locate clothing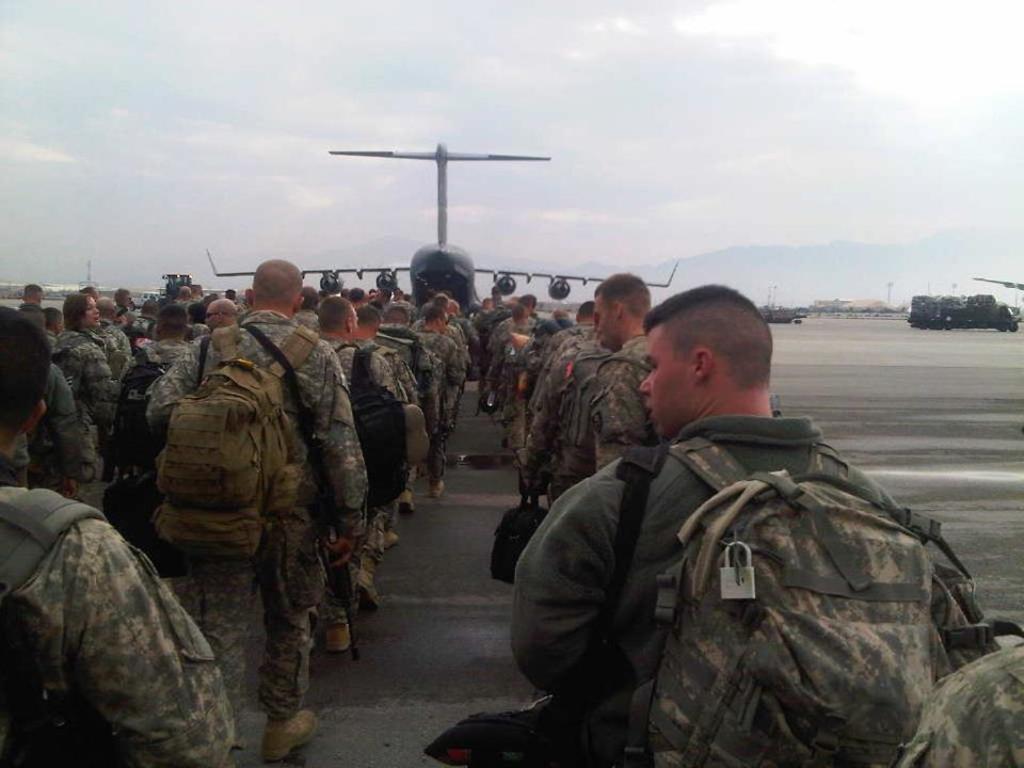
region(0, 479, 239, 767)
